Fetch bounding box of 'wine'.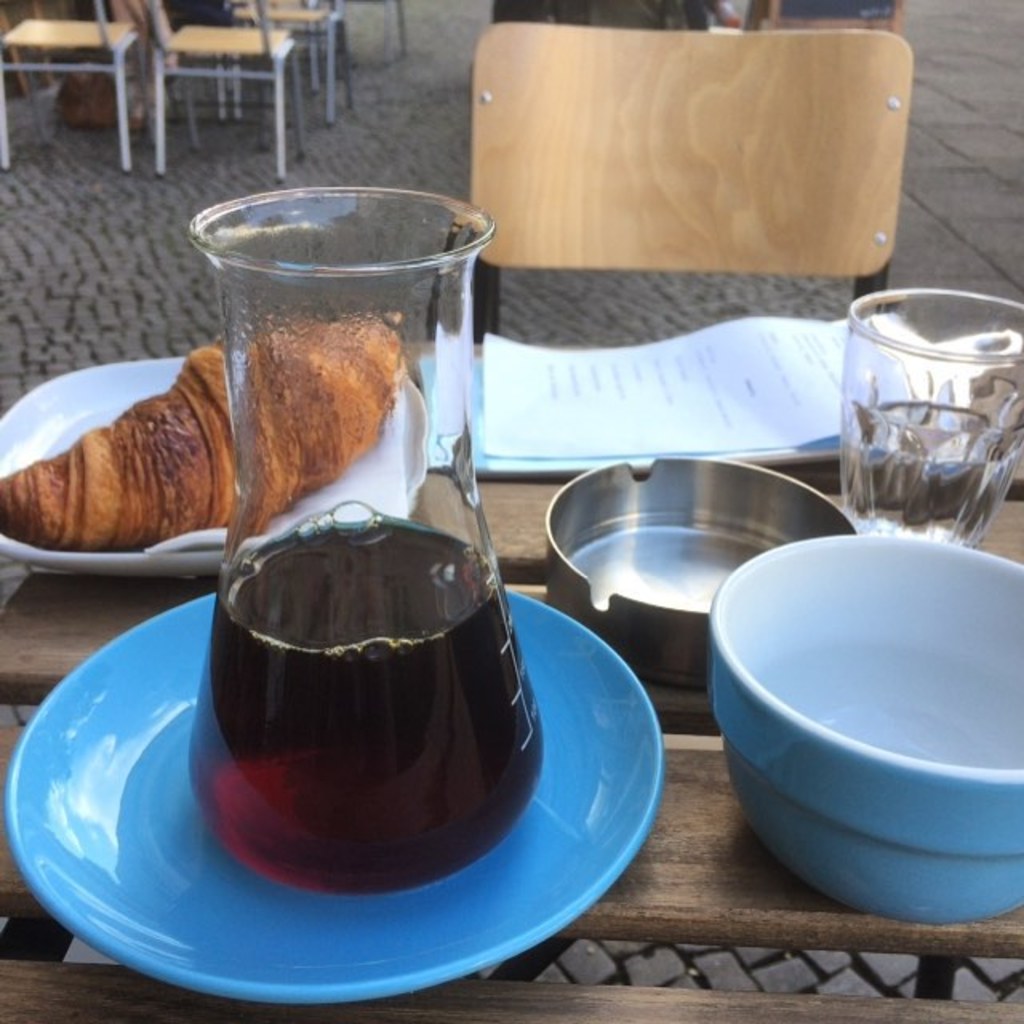
Bbox: {"left": 190, "top": 507, "right": 544, "bottom": 899}.
